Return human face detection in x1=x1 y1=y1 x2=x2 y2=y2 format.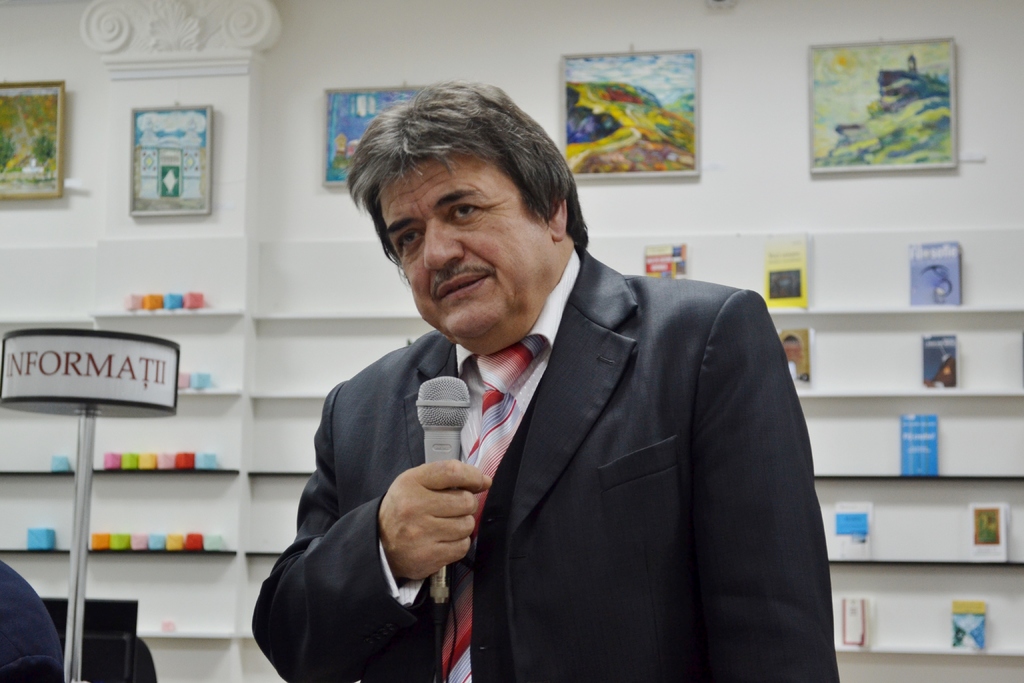
x1=378 y1=148 x2=554 y2=357.
